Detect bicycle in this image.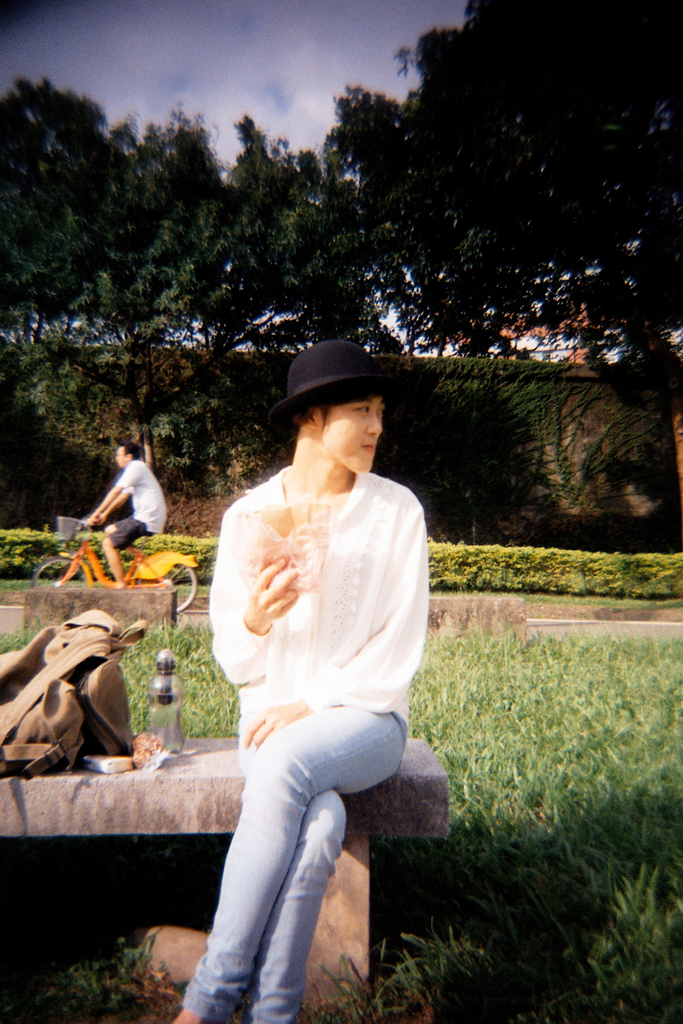
Detection: {"x1": 24, "y1": 515, "x2": 202, "y2": 616}.
